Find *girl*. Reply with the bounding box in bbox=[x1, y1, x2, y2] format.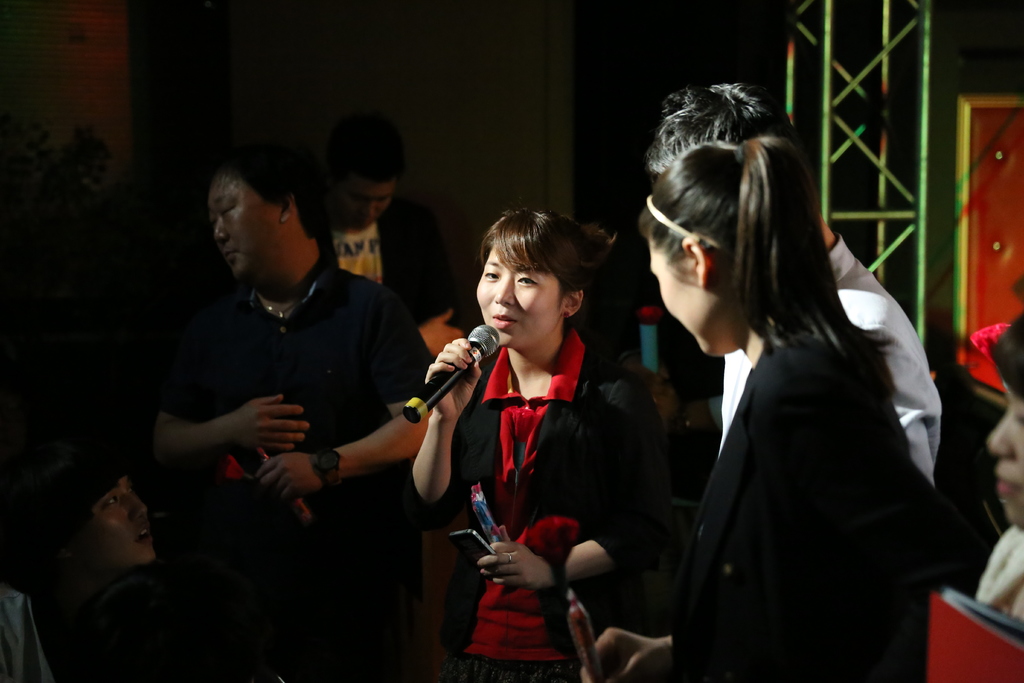
bbox=[412, 212, 641, 682].
